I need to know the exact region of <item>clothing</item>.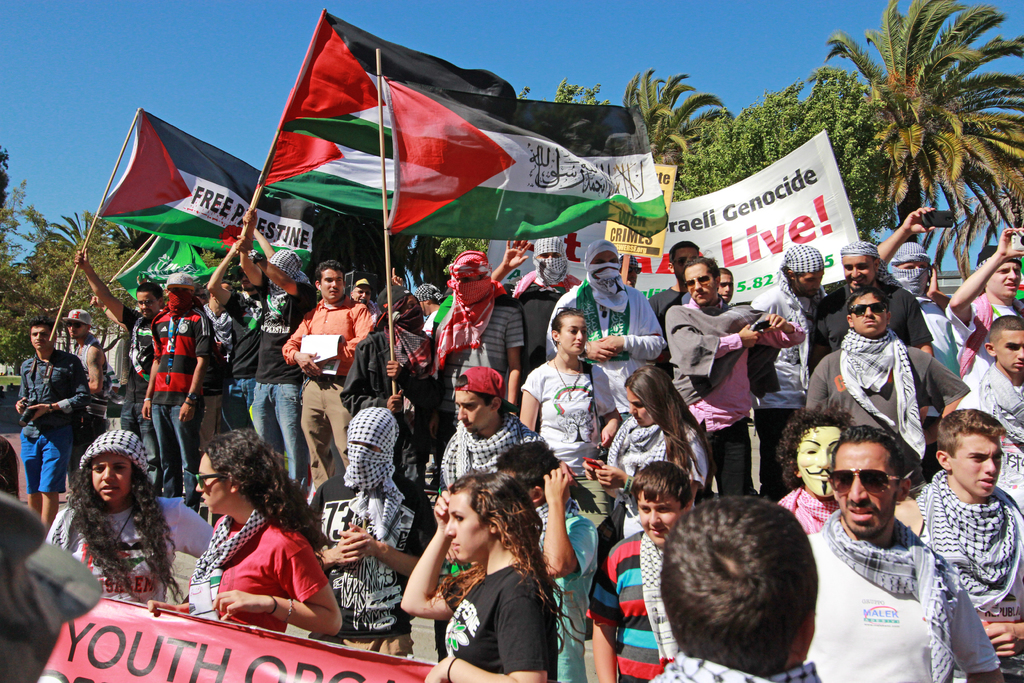
Region: bbox(955, 362, 1023, 520).
